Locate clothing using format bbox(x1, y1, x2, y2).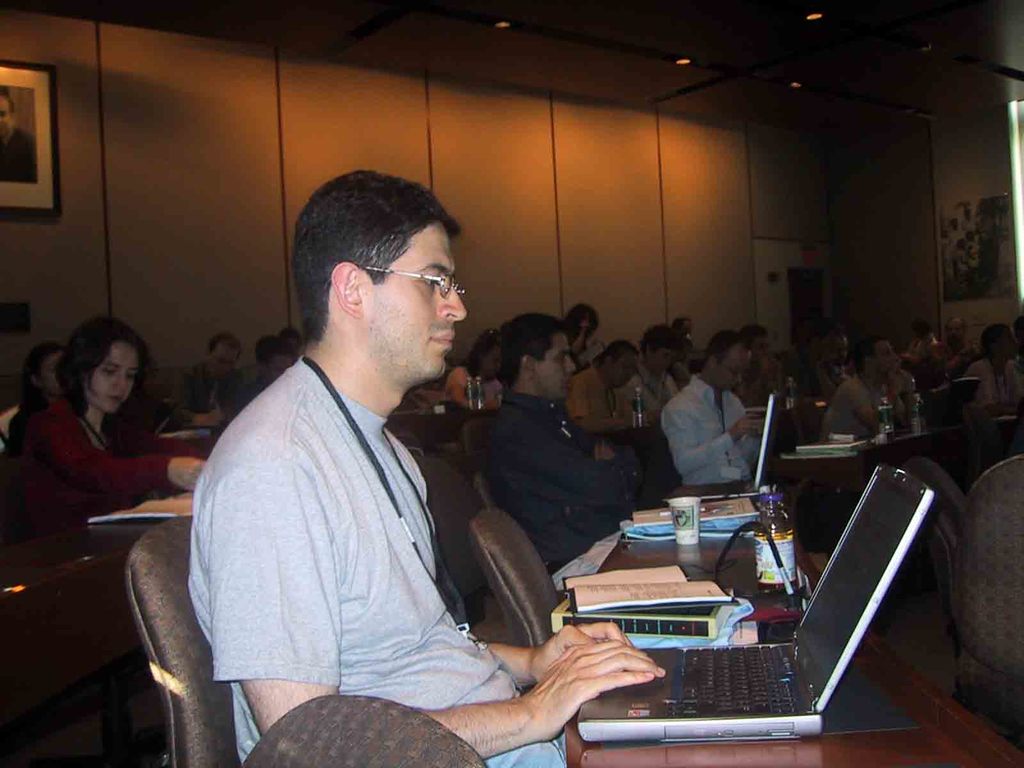
bbox(444, 362, 499, 419).
